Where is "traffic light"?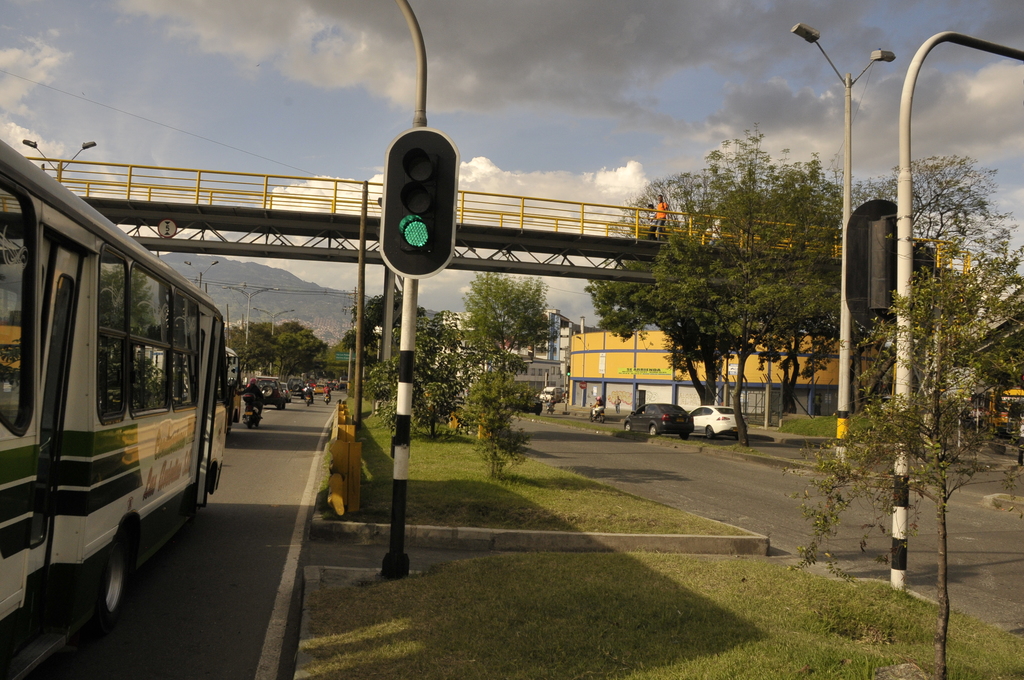
[x1=845, y1=198, x2=897, y2=334].
